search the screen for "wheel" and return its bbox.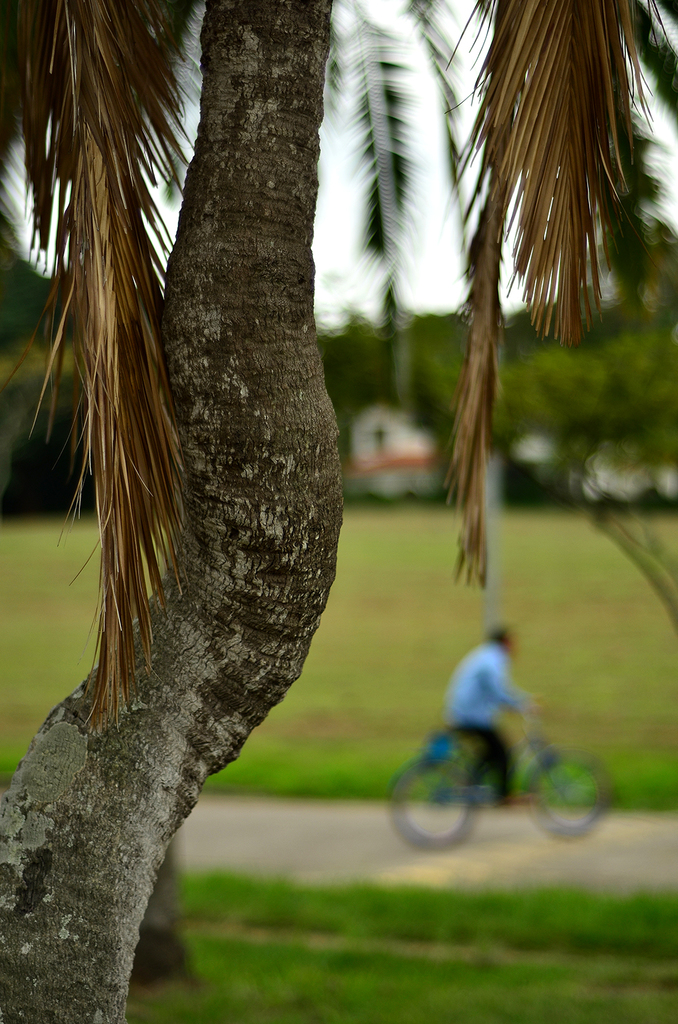
Found: bbox=(386, 751, 484, 854).
